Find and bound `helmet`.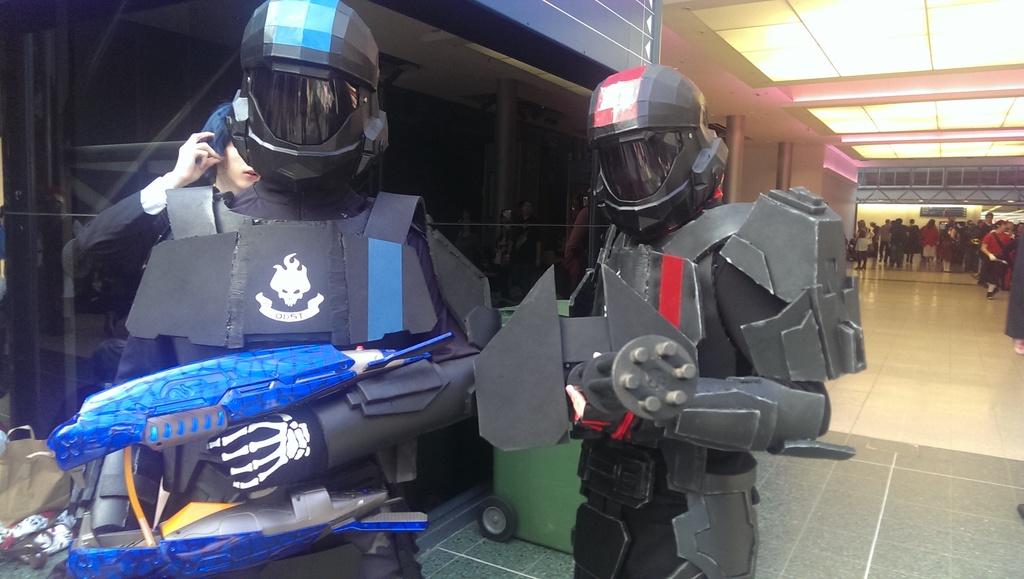
Bound: pyautogui.locateOnScreen(582, 61, 734, 256).
